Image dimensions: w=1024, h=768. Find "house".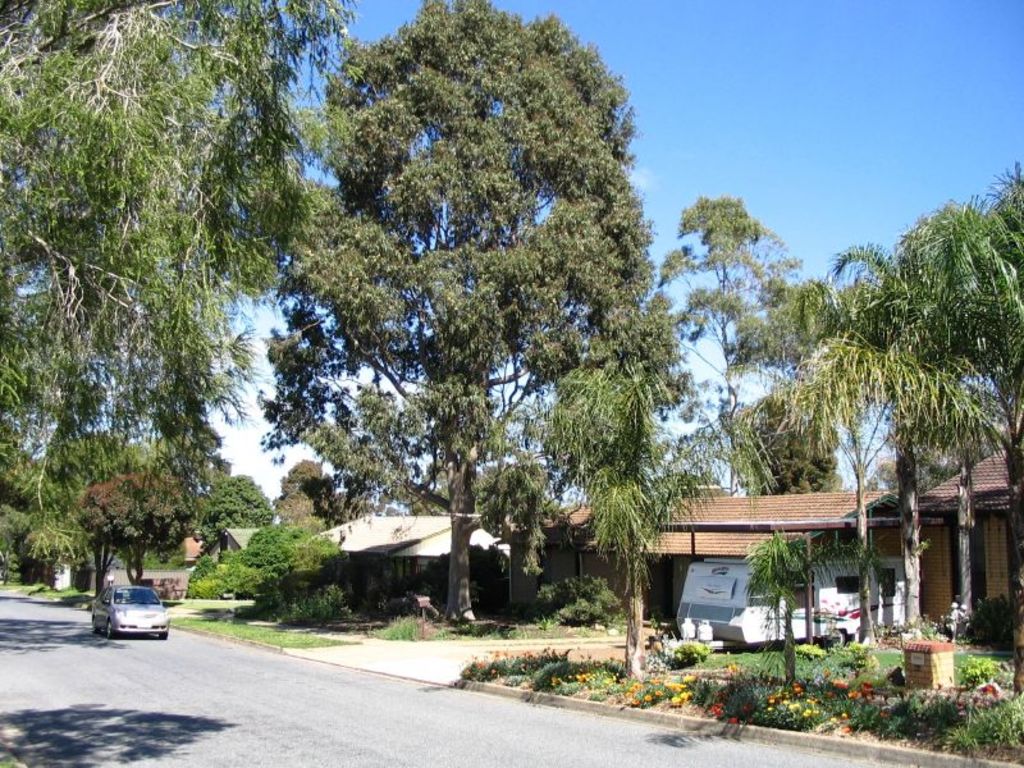
Rect(607, 475, 877, 653).
